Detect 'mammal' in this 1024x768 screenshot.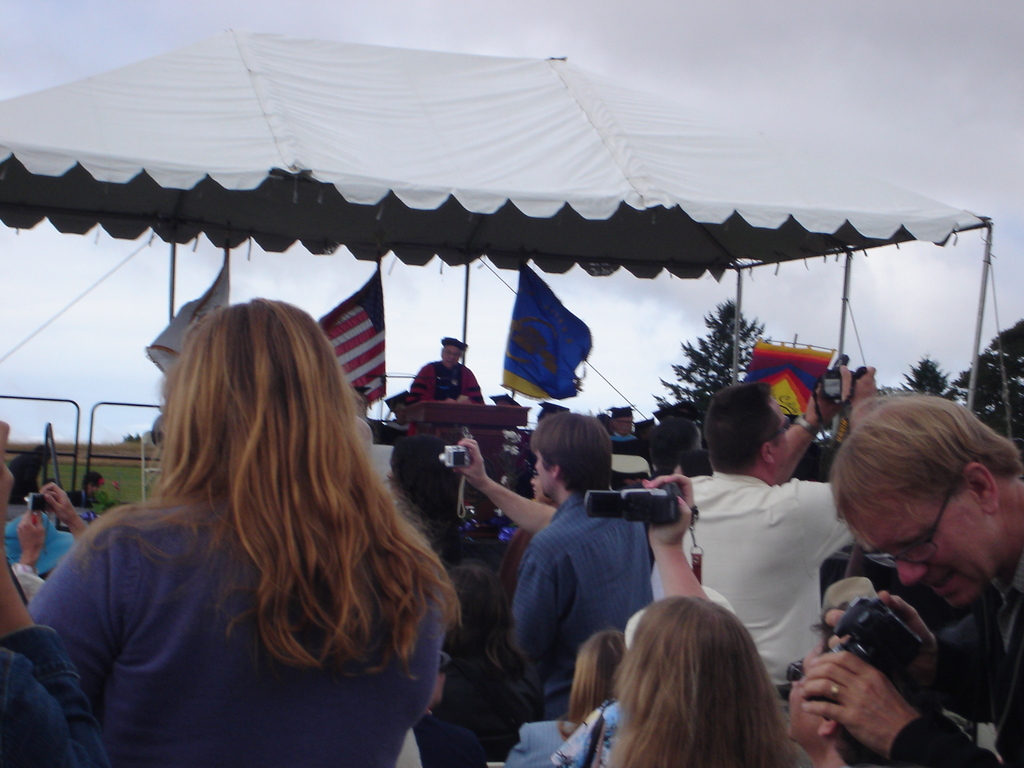
Detection: 381/438/468/767.
